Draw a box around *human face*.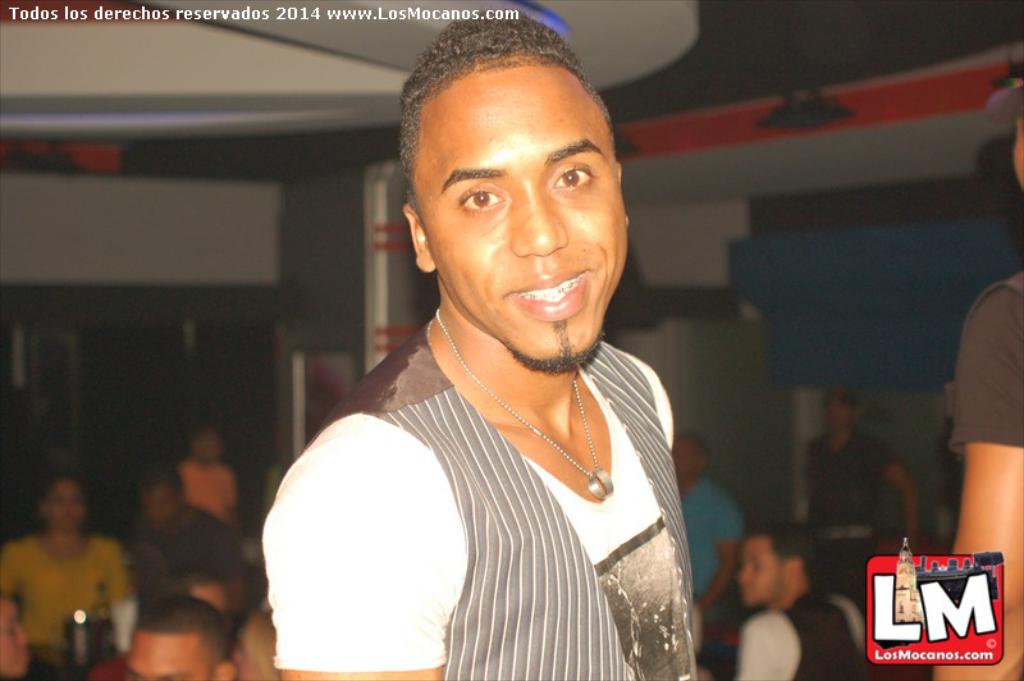
<bbox>0, 594, 32, 680</bbox>.
